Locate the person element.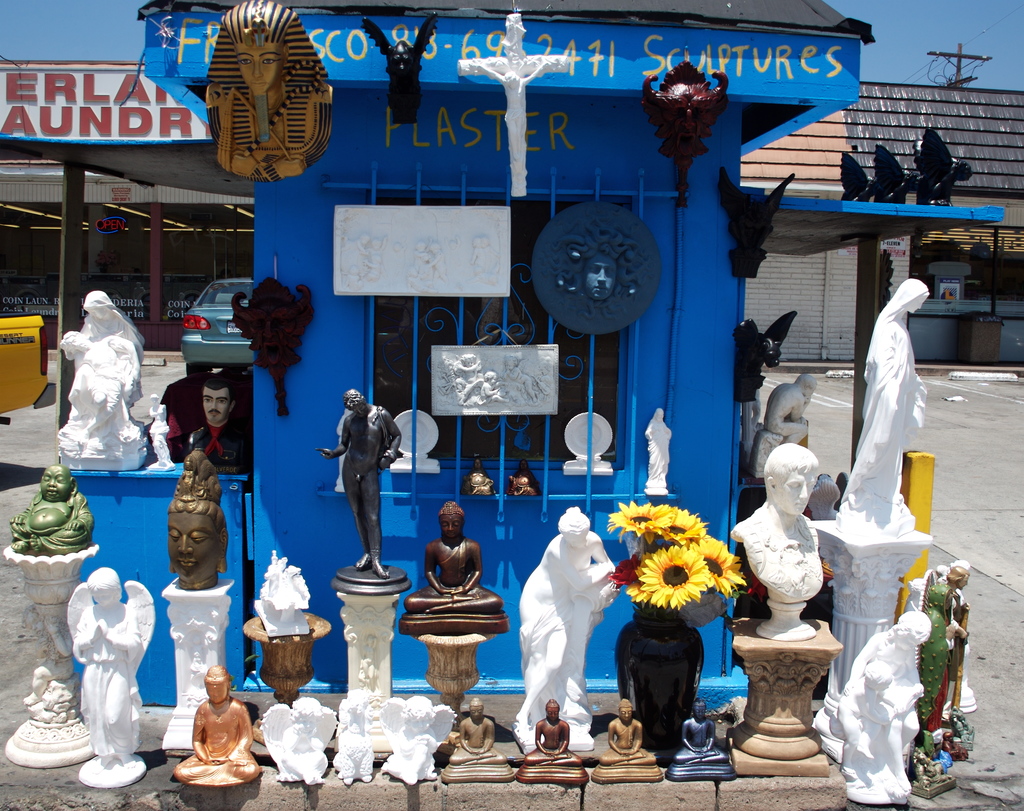
Element bbox: [948,570,967,684].
